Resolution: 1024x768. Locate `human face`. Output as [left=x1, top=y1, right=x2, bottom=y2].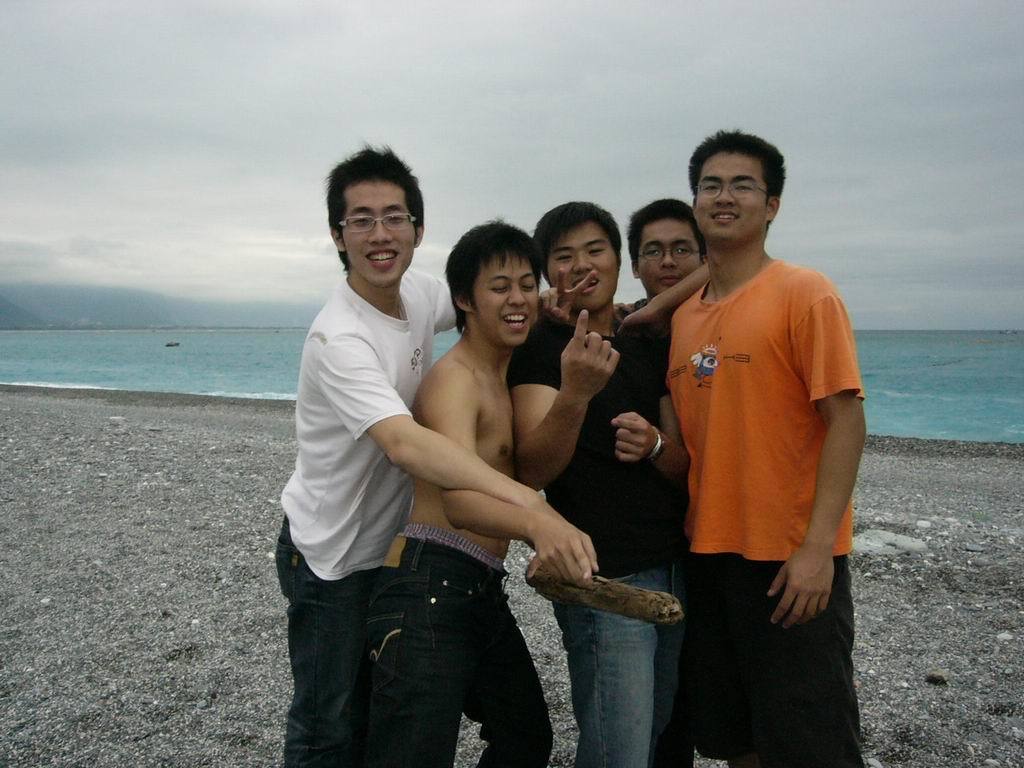
[left=637, top=216, right=701, bottom=298].
